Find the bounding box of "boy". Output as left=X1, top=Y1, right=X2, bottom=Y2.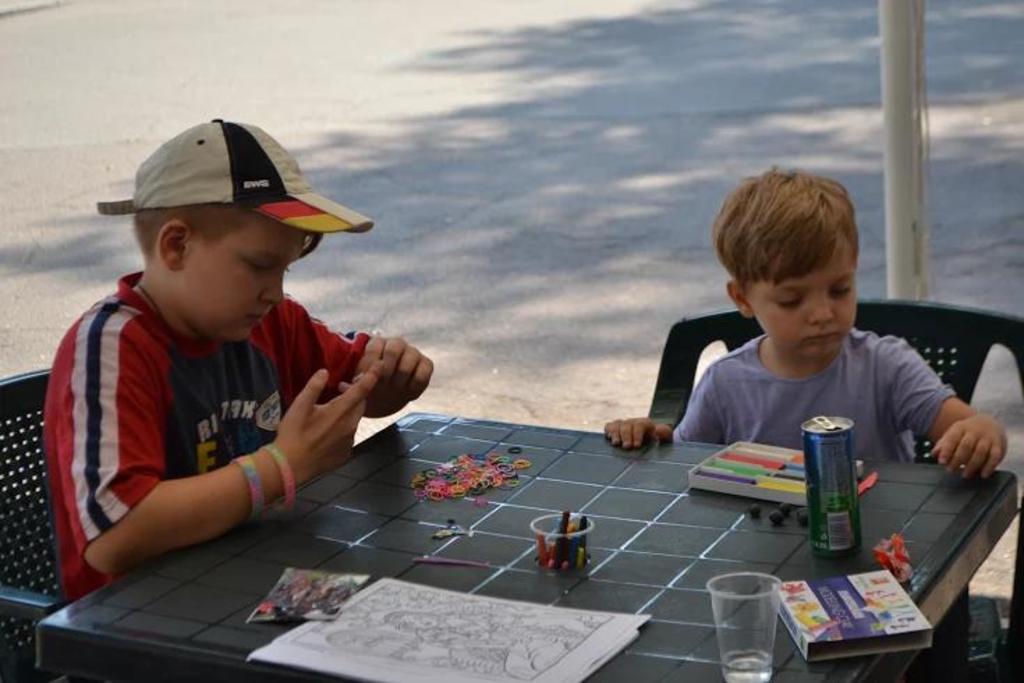
left=1, top=187, right=443, bottom=585.
